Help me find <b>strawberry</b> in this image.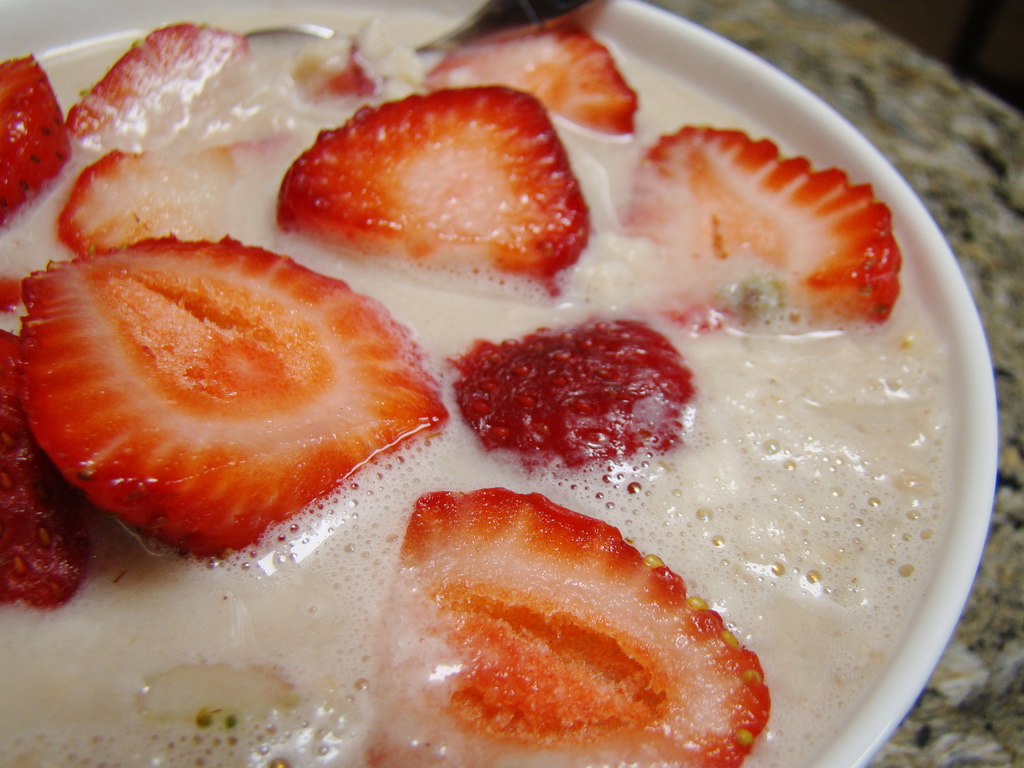
Found it: {"x1": 18, "y1": 225, "x2": 452, "y2": 564}.
